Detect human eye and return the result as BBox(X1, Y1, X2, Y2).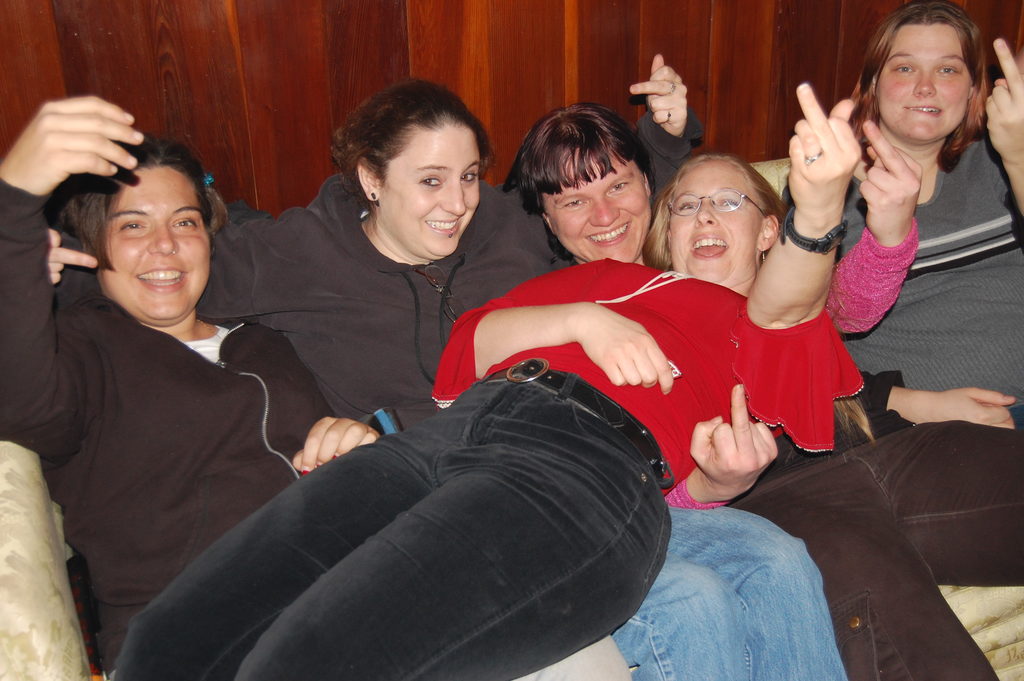
BBox(111, 219, 141, 235).
